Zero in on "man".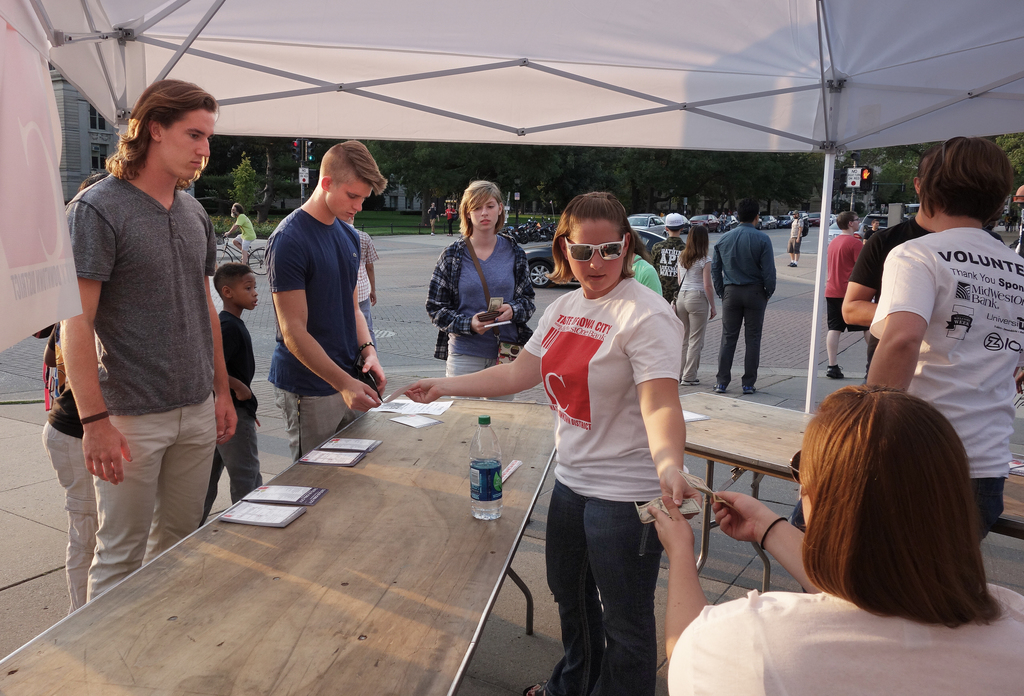
Zeroed in: rect(836, 152, 940, 340).
